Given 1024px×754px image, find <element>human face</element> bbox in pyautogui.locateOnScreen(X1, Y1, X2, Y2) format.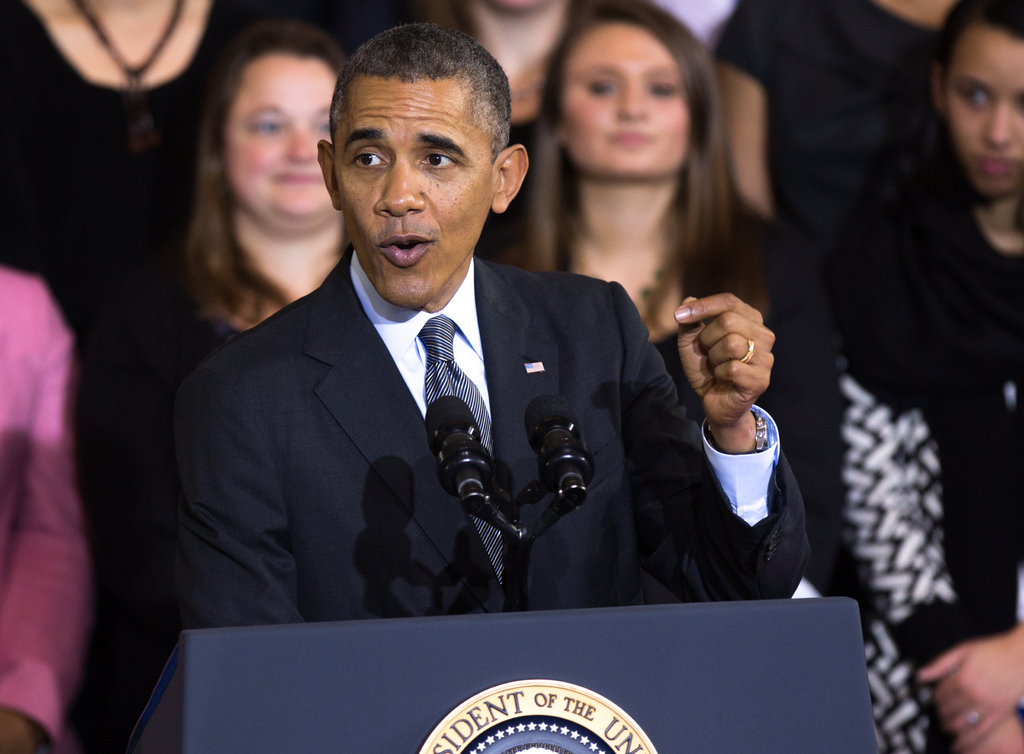
pyautogui.locateOnScreen(214, 54, 337, 232).
